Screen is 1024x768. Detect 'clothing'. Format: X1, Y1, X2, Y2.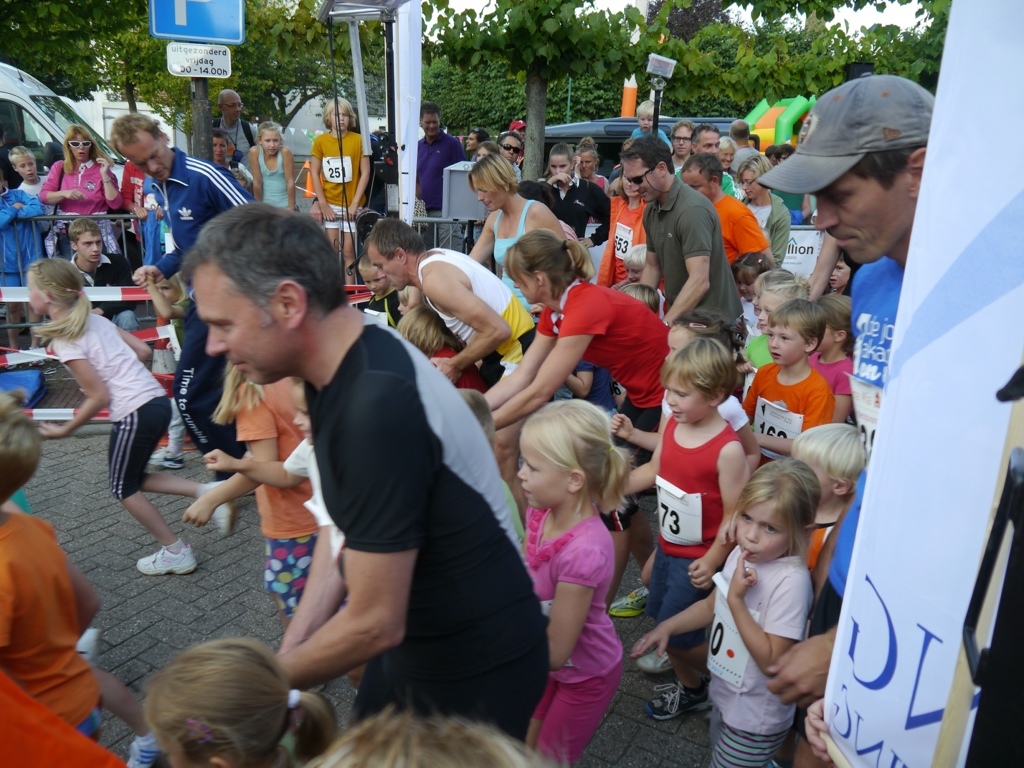
311, 126, 365, 207.
